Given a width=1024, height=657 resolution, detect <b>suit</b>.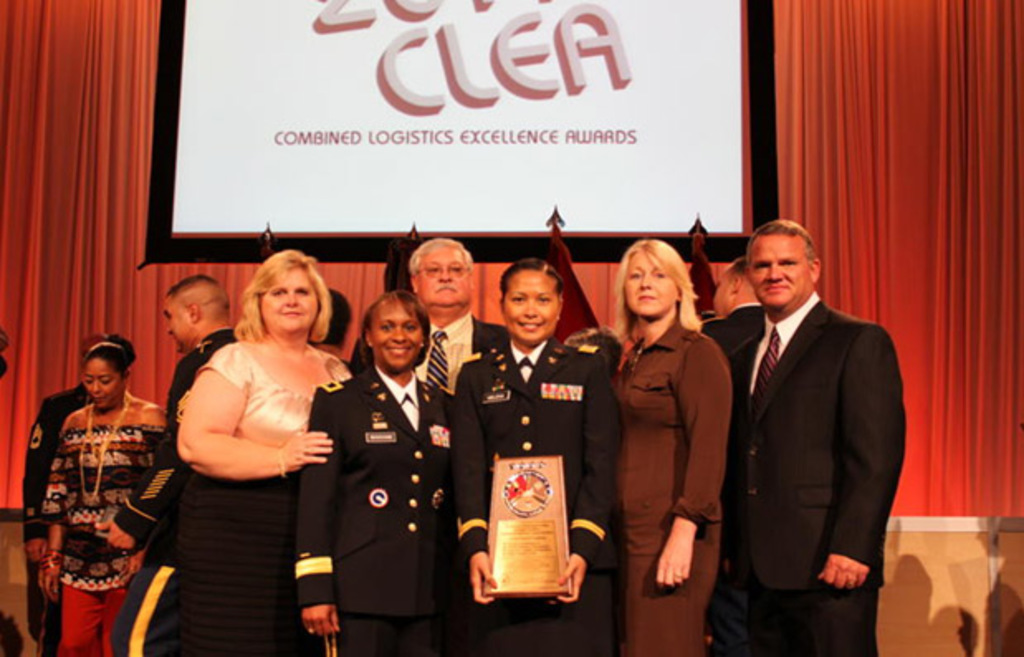
716/212/912/652.
